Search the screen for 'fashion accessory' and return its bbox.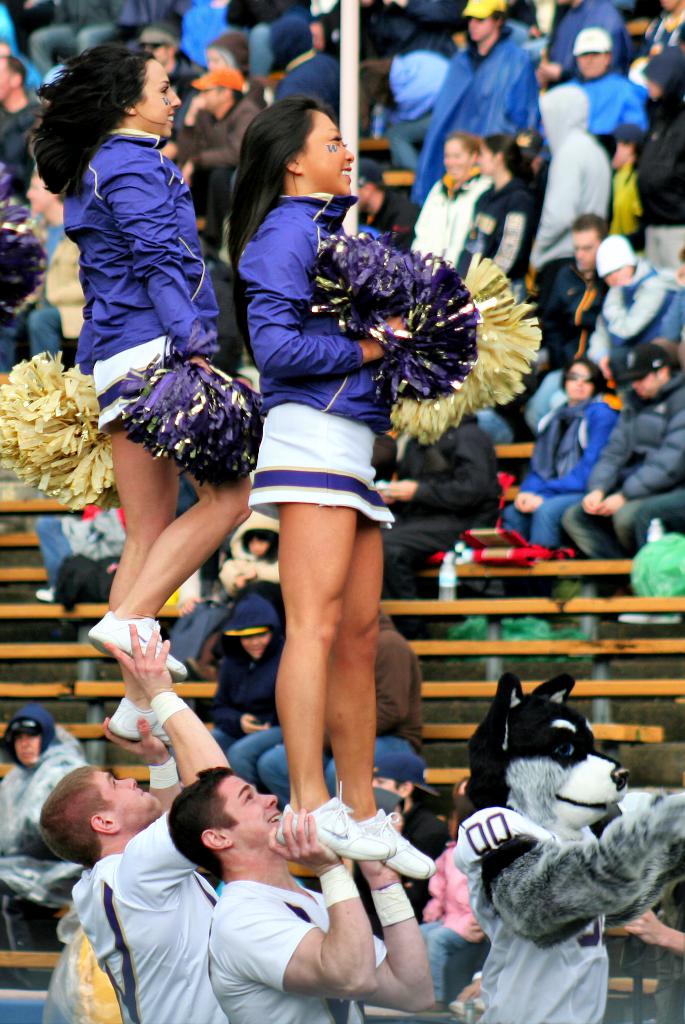
Found: bbox=(31, 582, 55, 603).
